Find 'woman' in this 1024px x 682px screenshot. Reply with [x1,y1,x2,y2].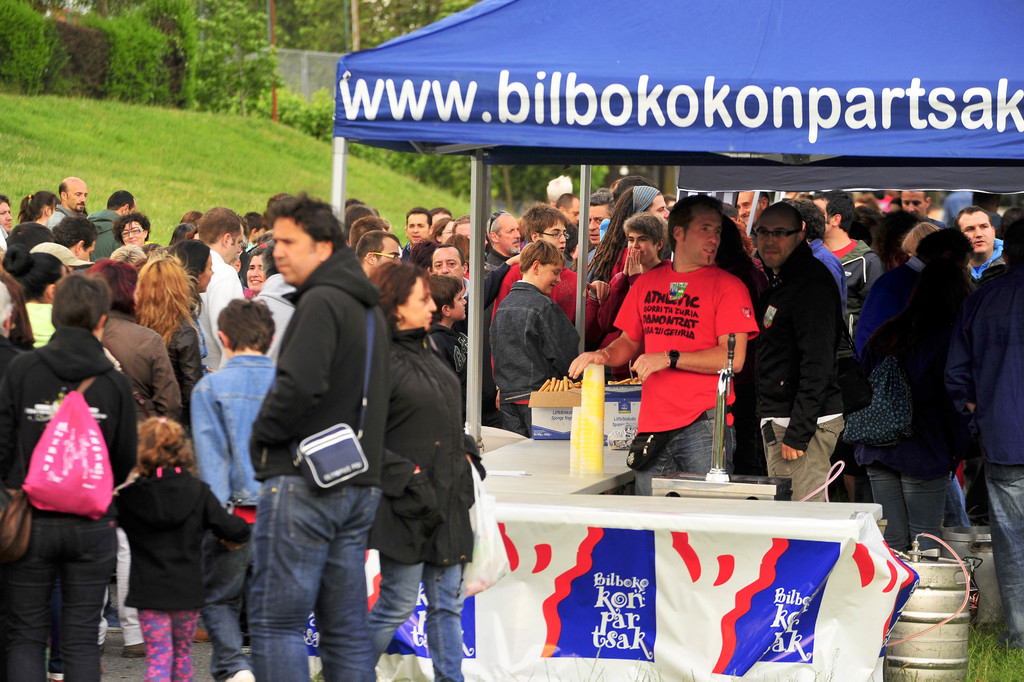
[366,256,486,681].
